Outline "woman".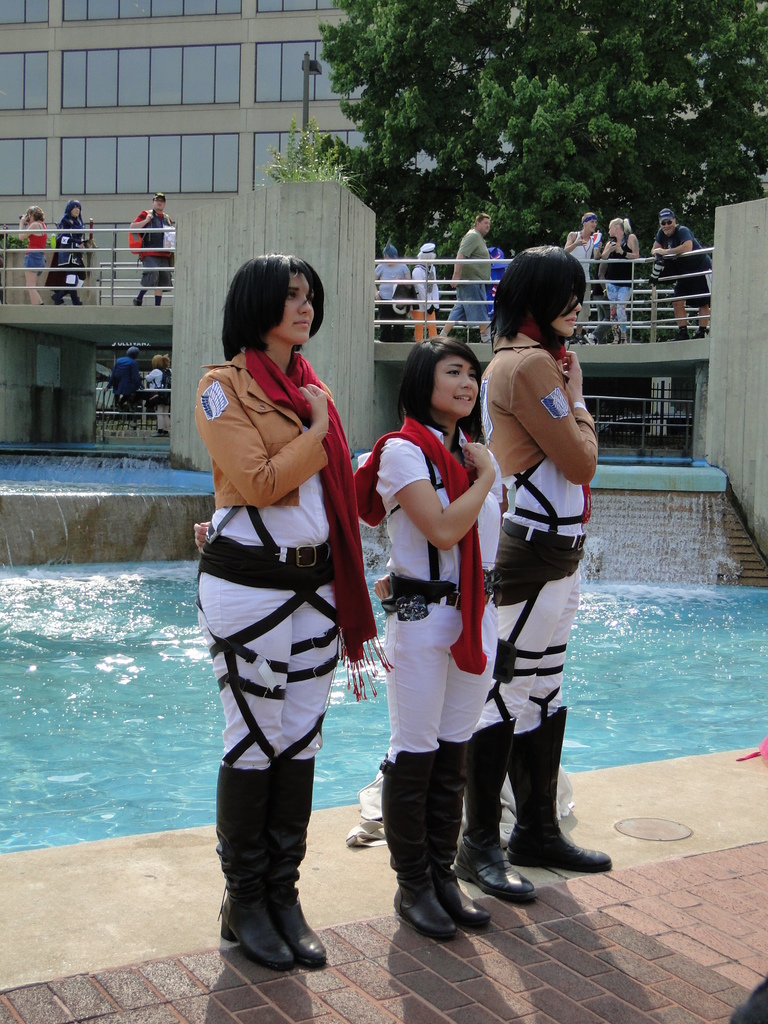
Outline: 189,241,374,886.
